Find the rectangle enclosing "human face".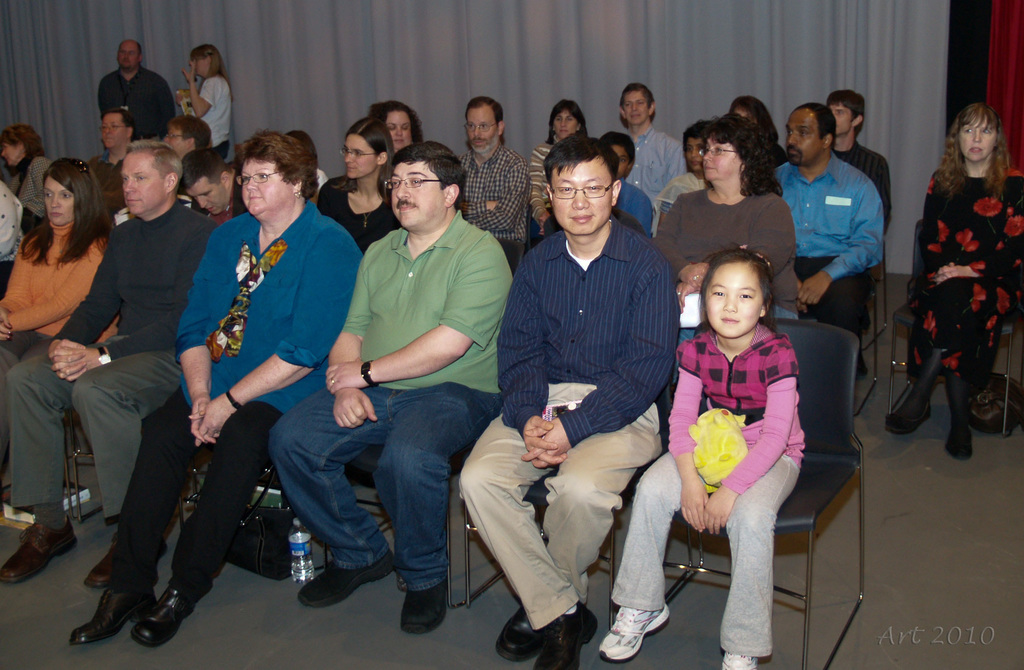
x1=958 y1=115 x2=996 y2=163.
